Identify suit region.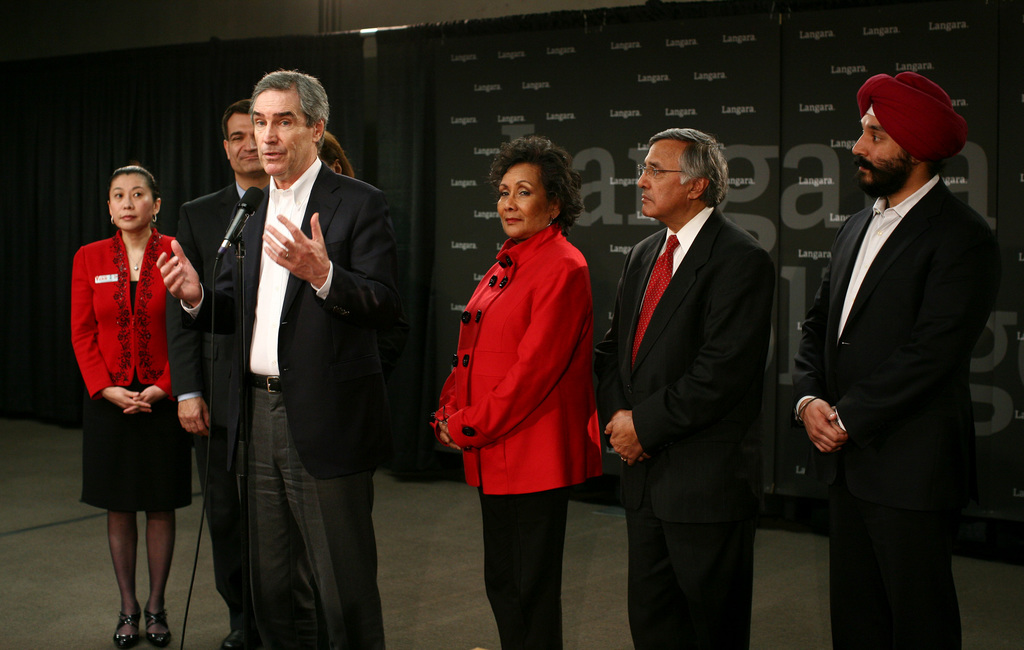
Region: 593/203/773/649.
